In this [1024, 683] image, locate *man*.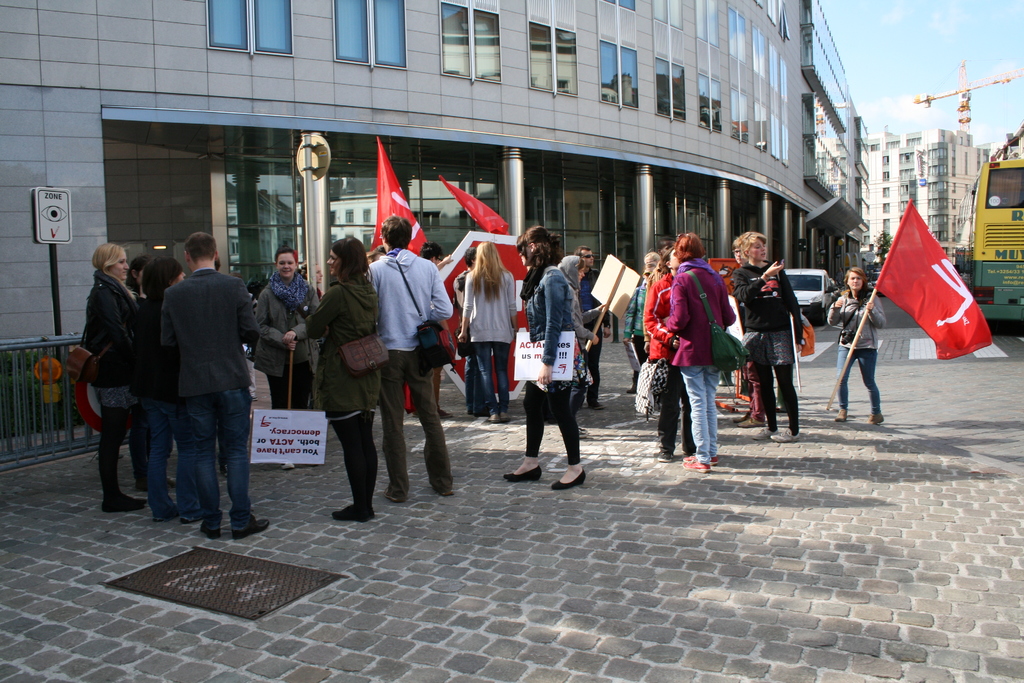
Bounding box: [577,245,611,409].
